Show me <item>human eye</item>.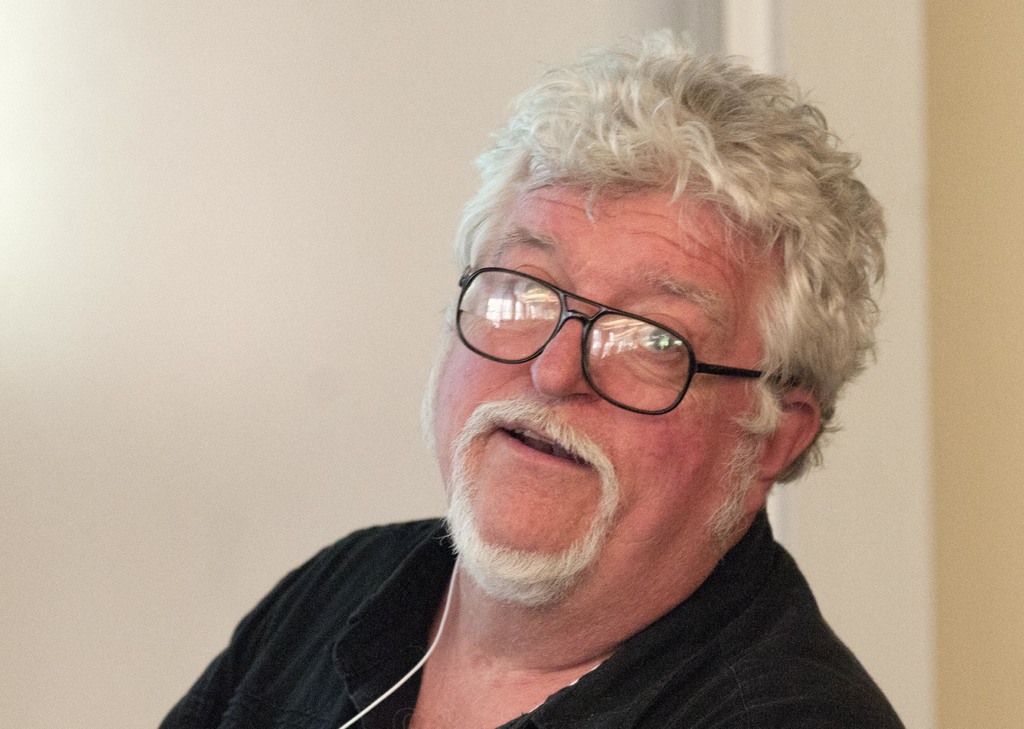
<item>human eye</item> is here: 609, 307, 699, 373.
